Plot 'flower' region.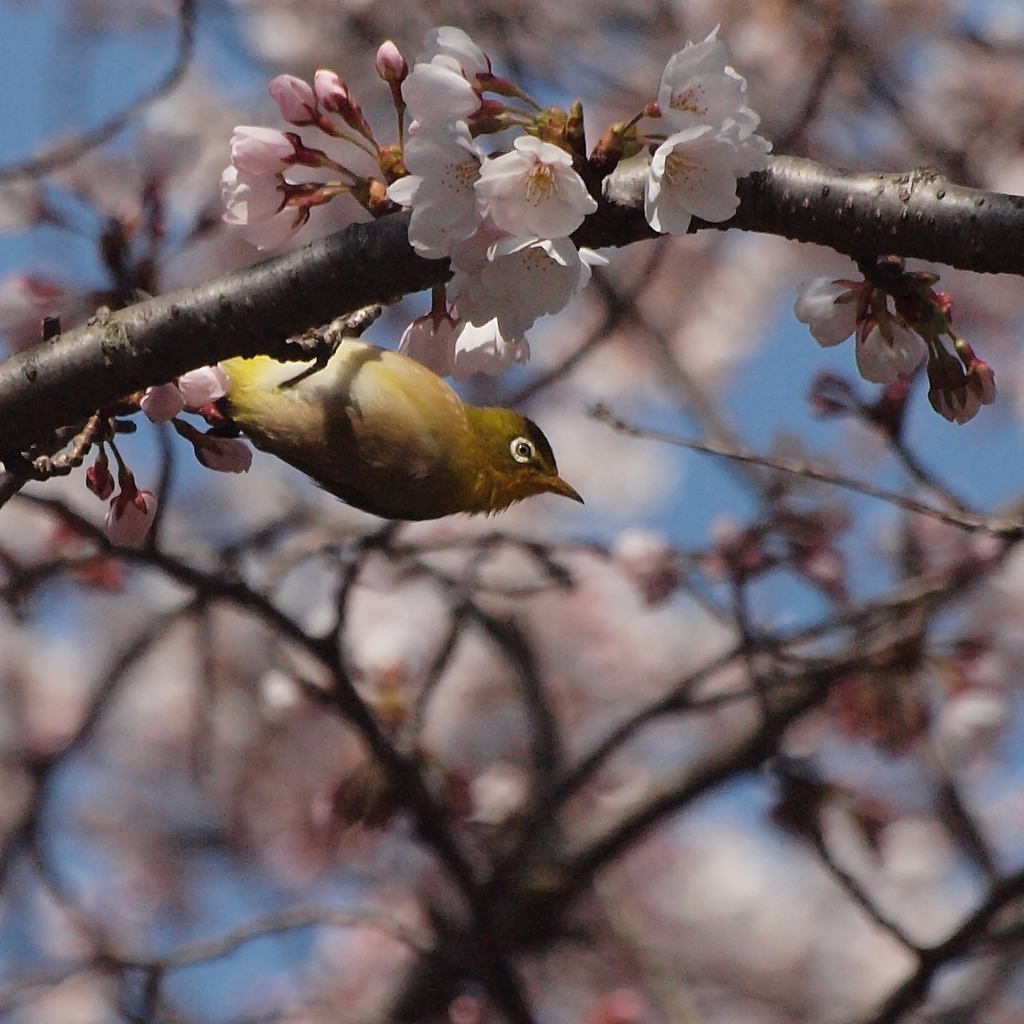
Plotted at crop(453, 309, 538, 380).
